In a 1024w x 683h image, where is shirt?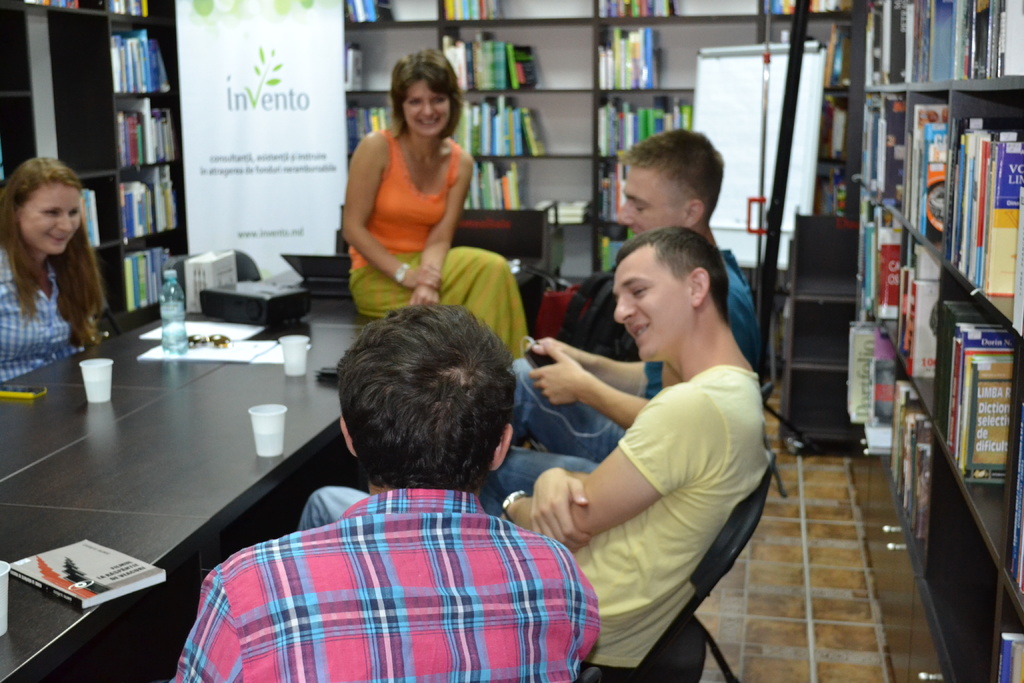
BBox(0, 238, 86, 386).
